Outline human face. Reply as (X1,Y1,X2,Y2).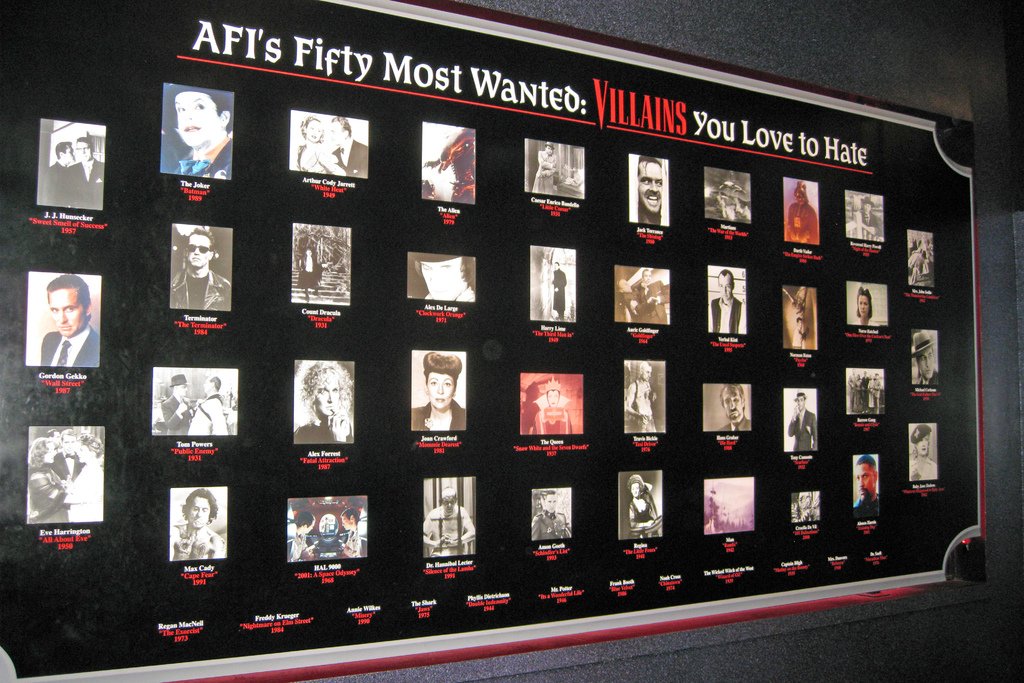
(75,138,96,163).
